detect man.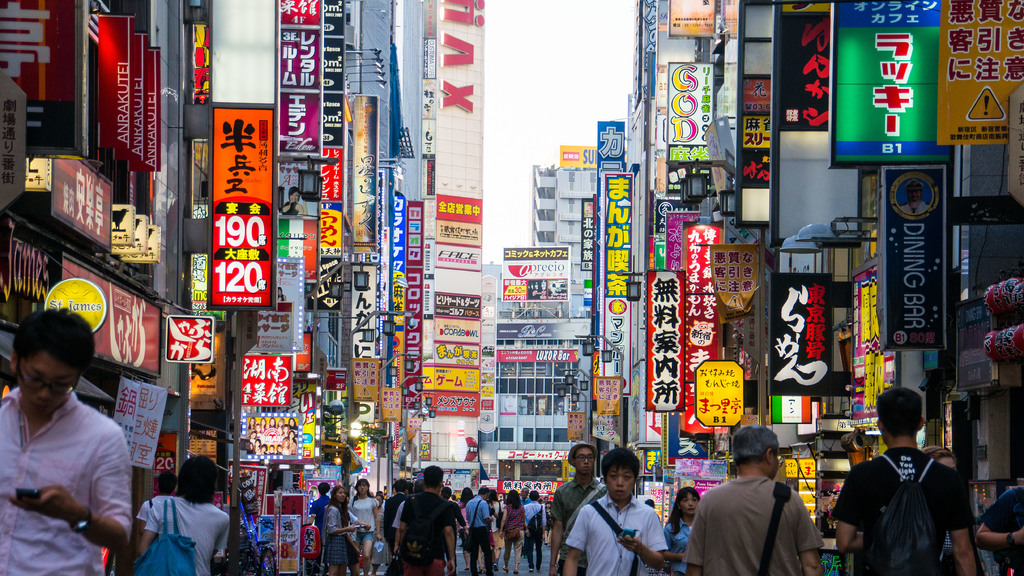
Detected at 518, 486, 530, 507.
